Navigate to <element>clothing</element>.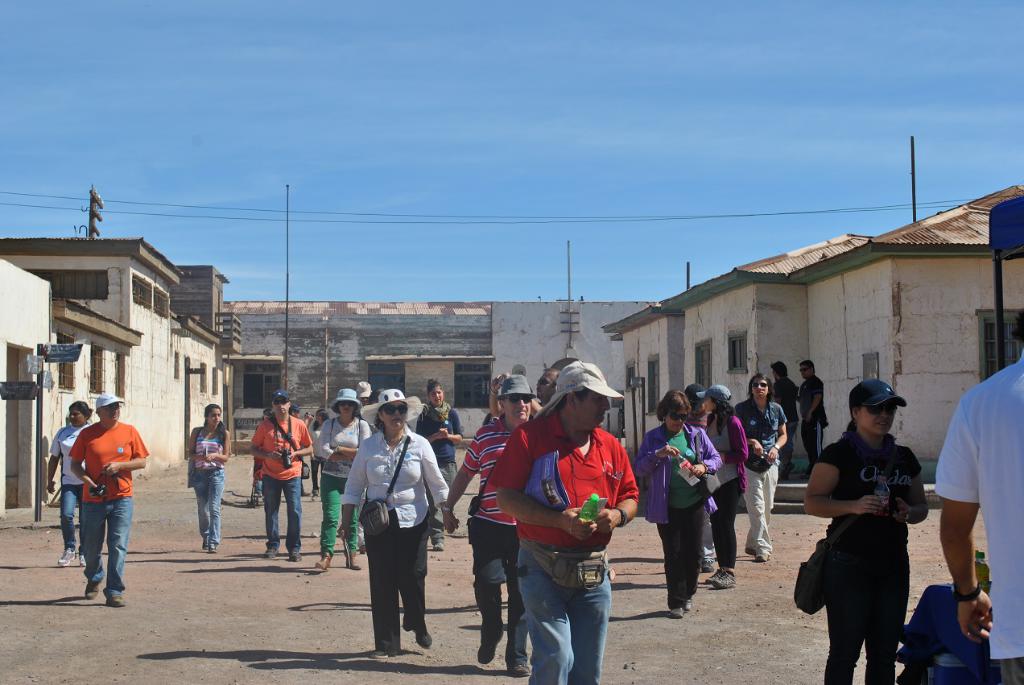
Navigation target: Rect(190, 426, 224, 547).
